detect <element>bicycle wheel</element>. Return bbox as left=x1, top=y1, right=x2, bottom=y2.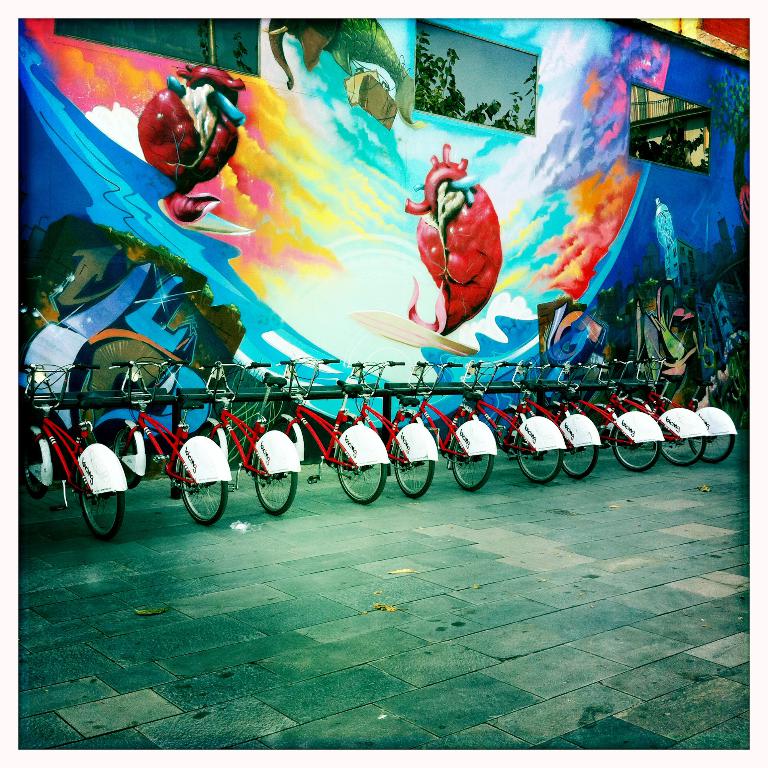
left=19, top=432, right=46, bottom=497.
